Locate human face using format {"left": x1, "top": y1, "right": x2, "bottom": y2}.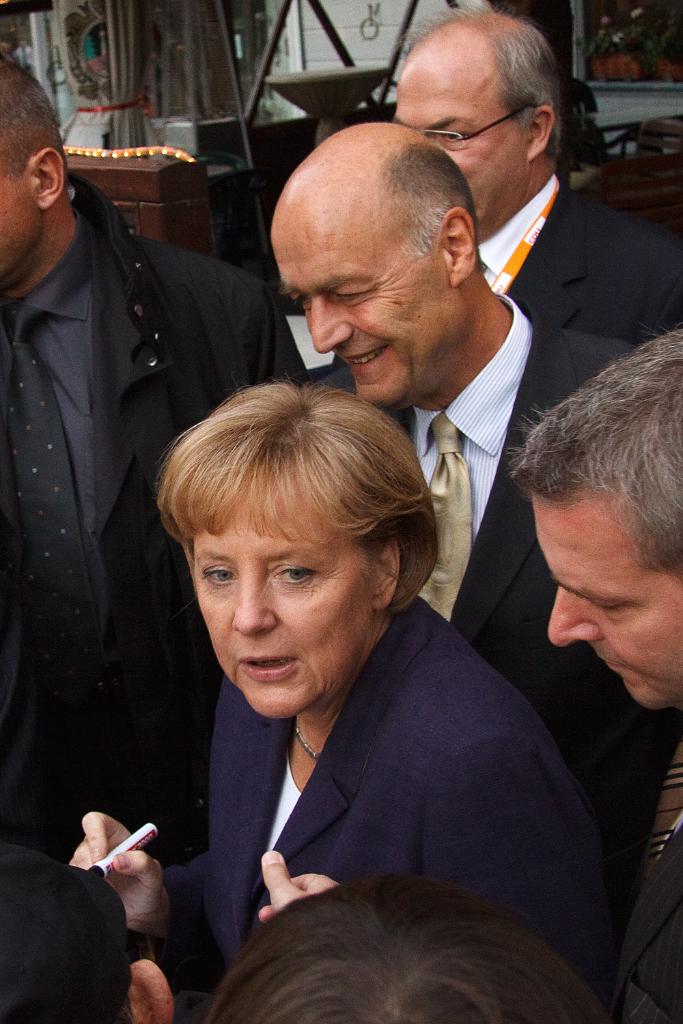
{"left": 275, "top": 217, "right": 454, "bottom": 410}.
